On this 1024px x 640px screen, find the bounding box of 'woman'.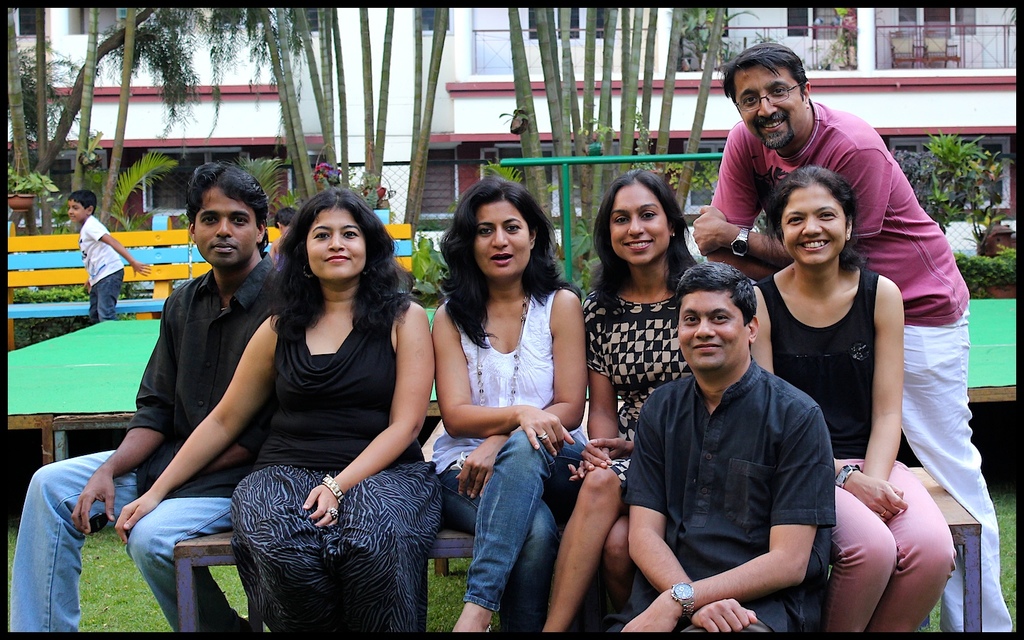
Bounding box: (422, 171, 585, 631).
